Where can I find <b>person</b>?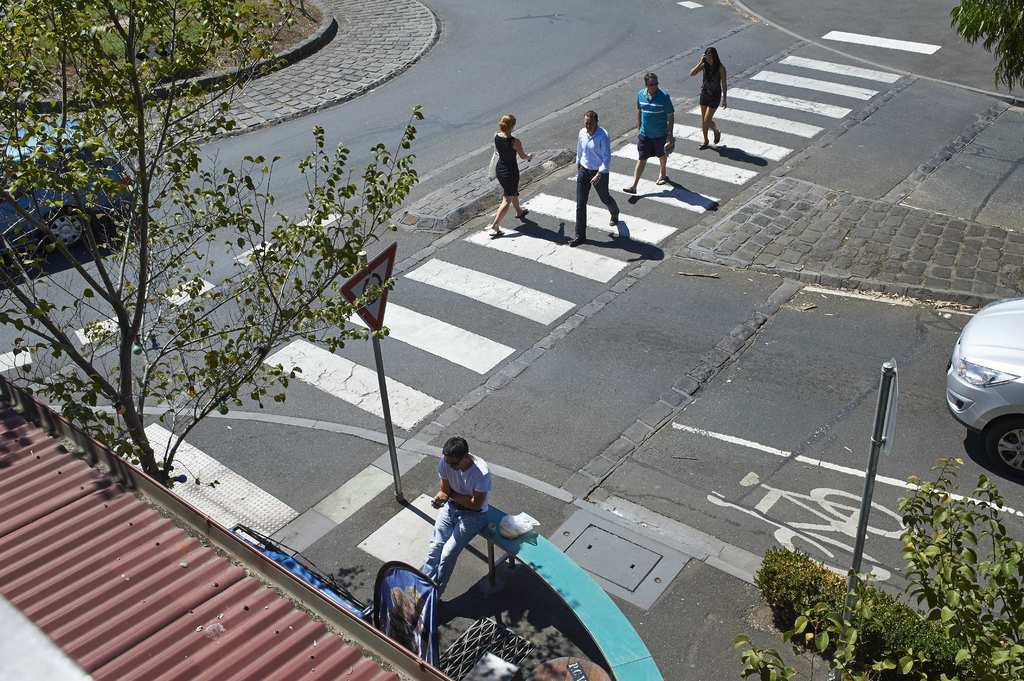
You can find it at (619, 70, 675, 201).
